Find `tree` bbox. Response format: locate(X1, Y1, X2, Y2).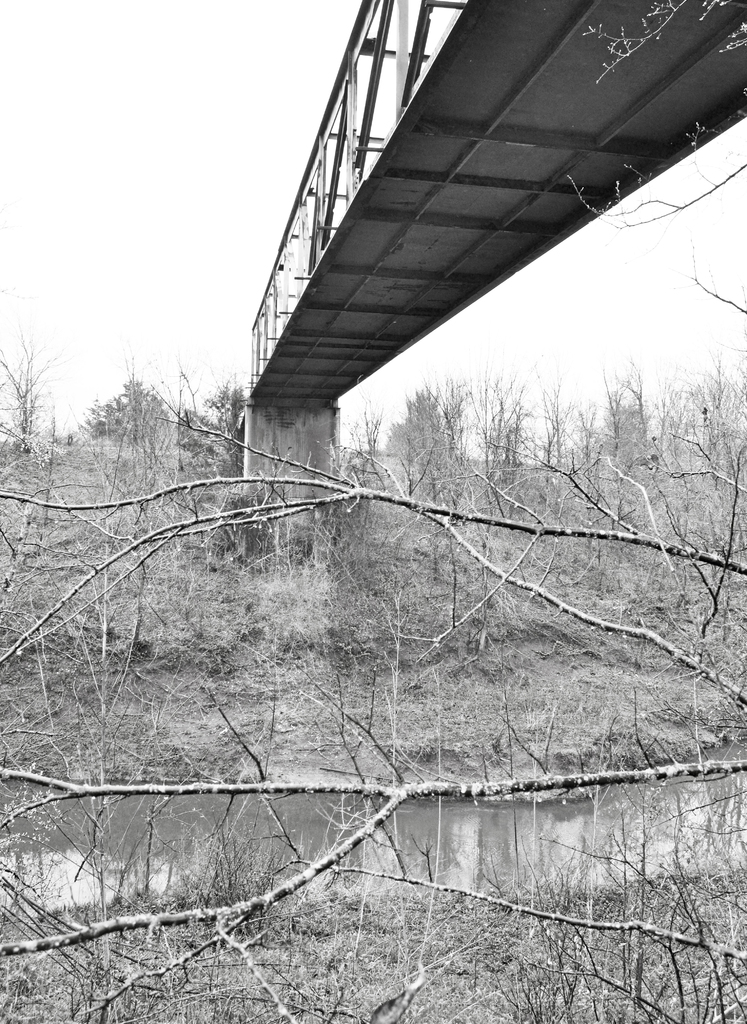
locate(0, 310, 51, 462).
